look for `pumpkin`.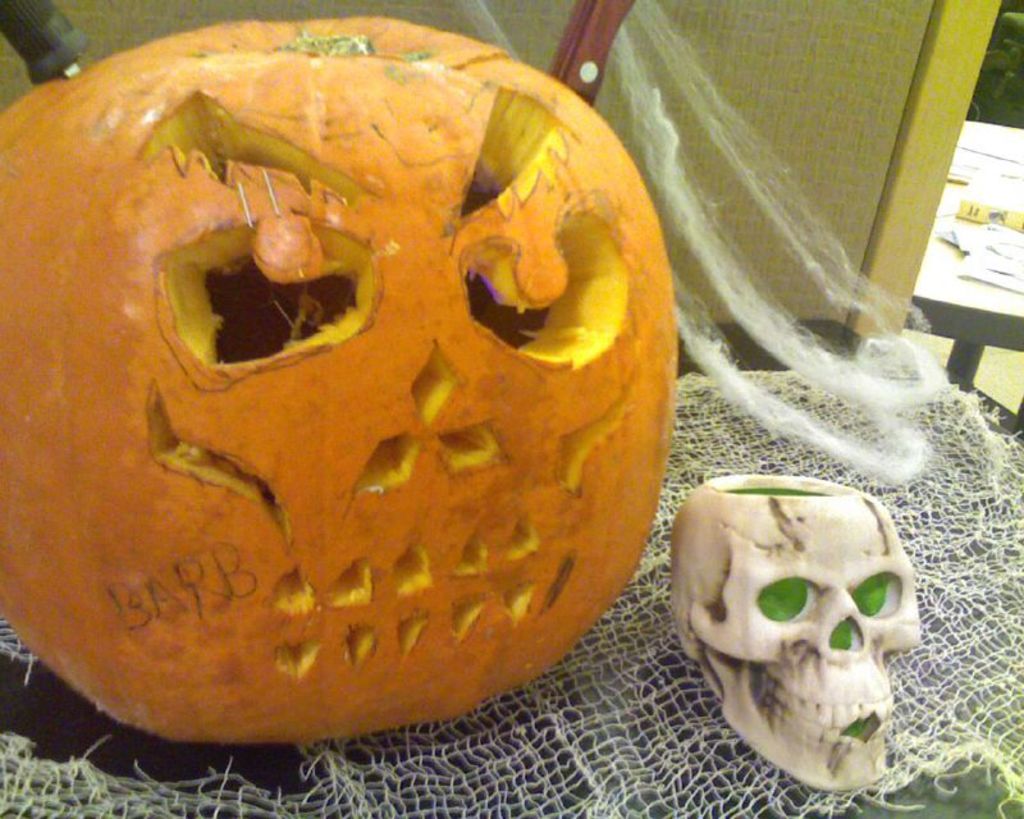
Found: box=[8, 0, 677, 787].
